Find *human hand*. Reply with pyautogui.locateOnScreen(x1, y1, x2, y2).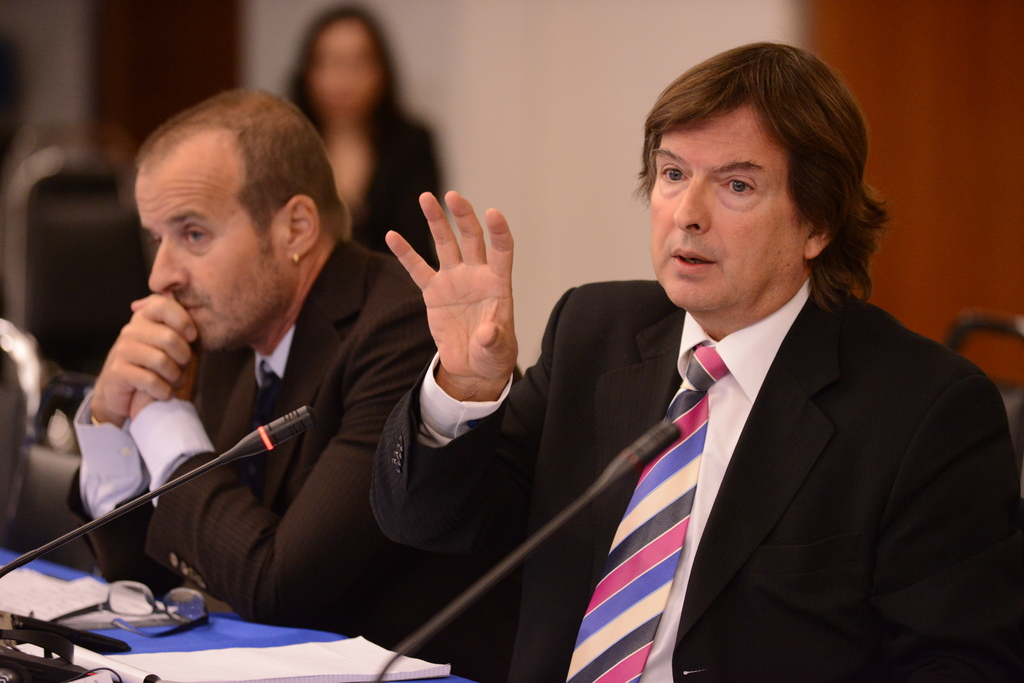
pyautogui.locateOnScreen(130, 294, 195, 410).
